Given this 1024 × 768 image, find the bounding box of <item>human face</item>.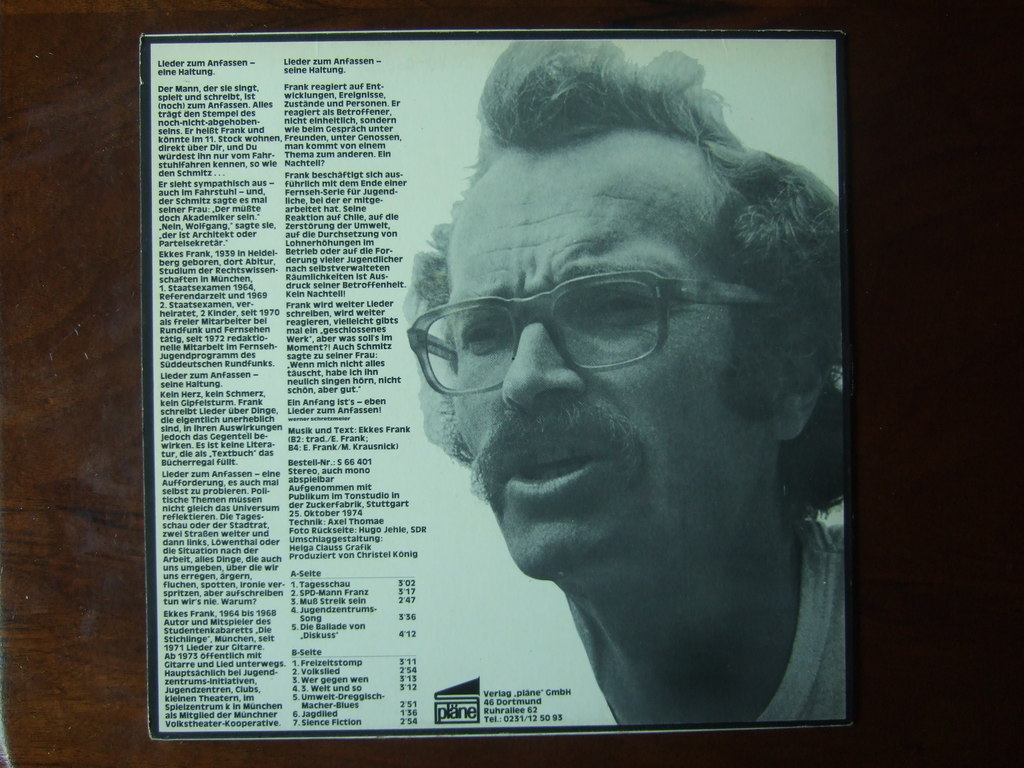
[445, 147, 763, 569].
